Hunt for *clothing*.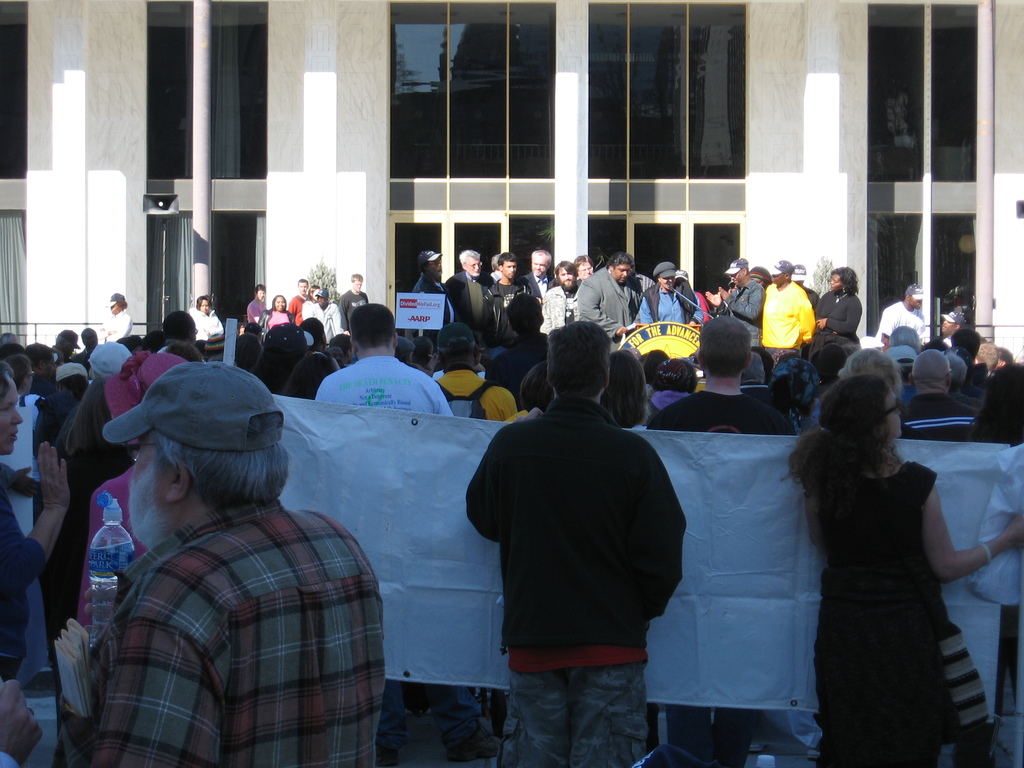
Hunted down at 446,401,691,767.
